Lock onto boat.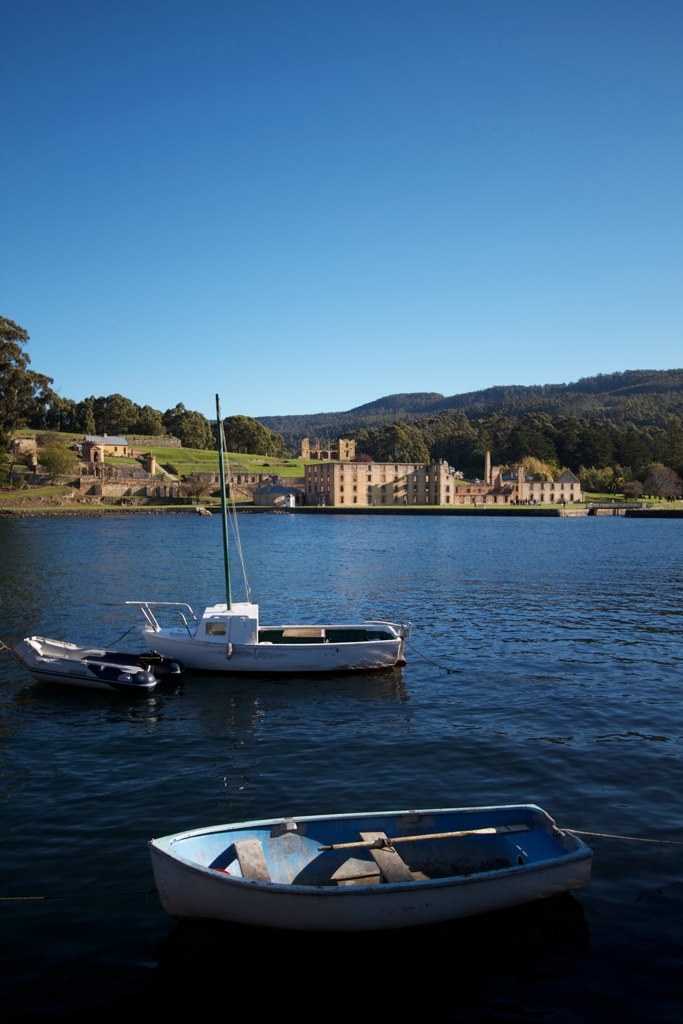
Locked: 25/633/187/698.
